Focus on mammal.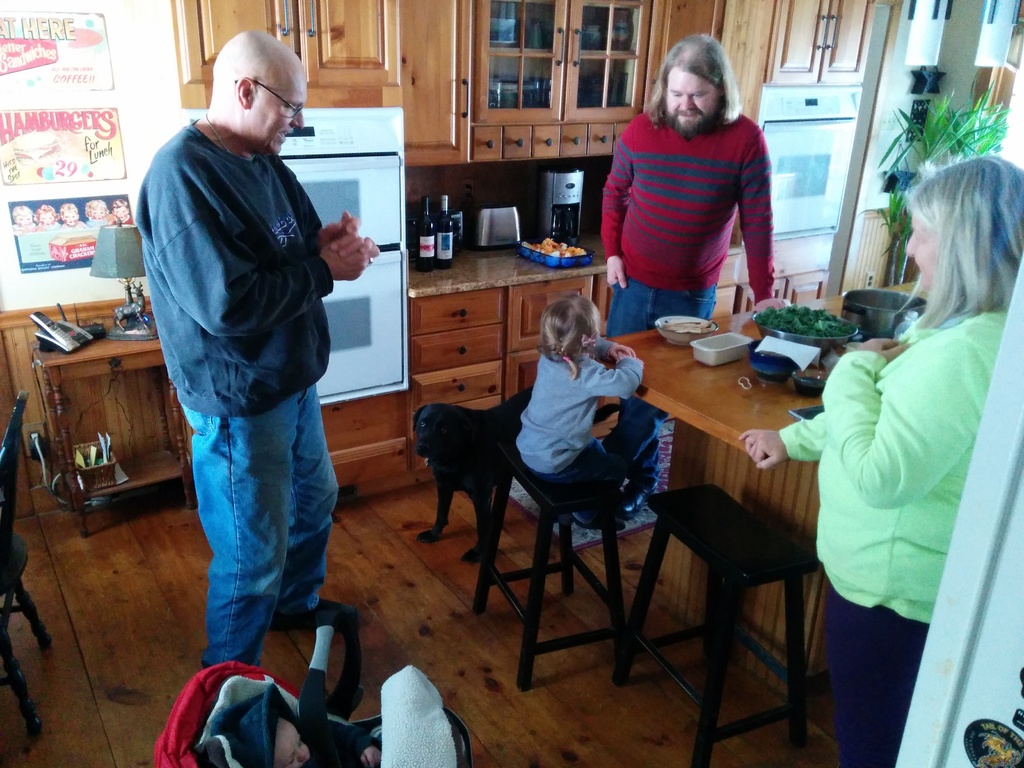
Focused at box=[55, 204, 91, 234].
